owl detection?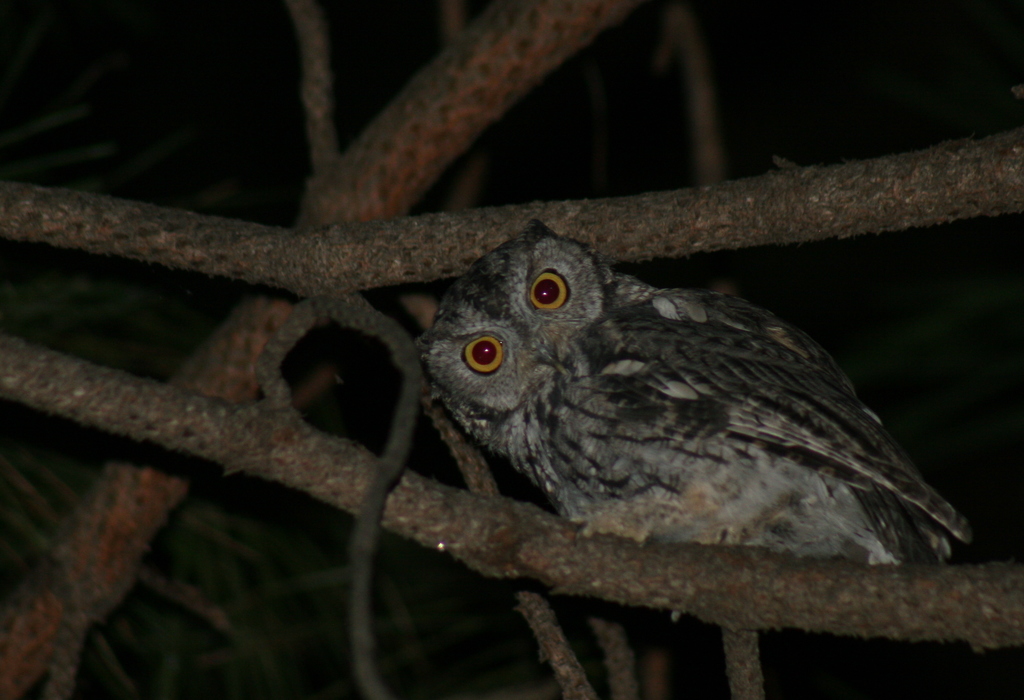
[418, 232, 962, 578]
